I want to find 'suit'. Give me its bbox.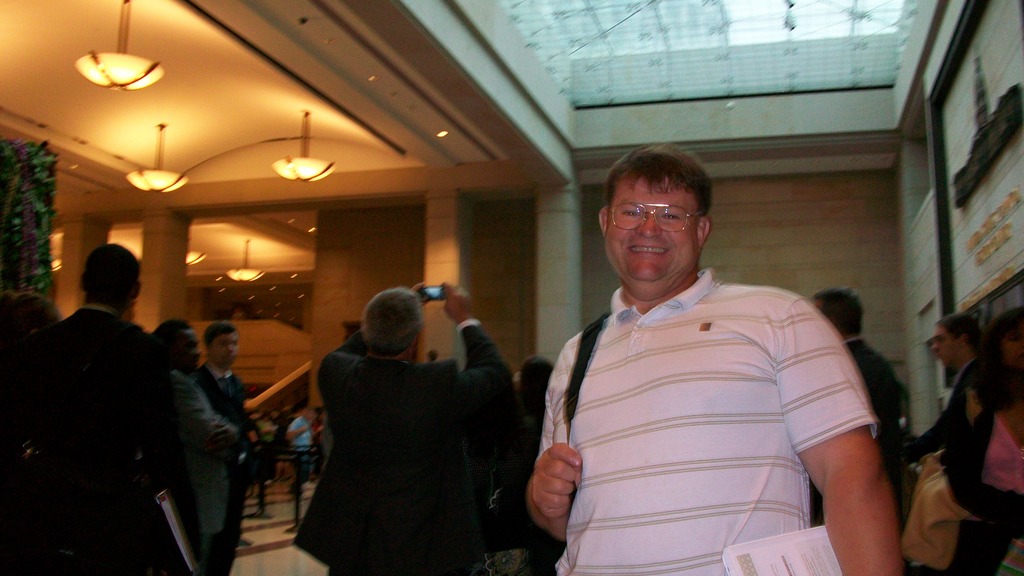
Rect(164, 368, 243, 575).
